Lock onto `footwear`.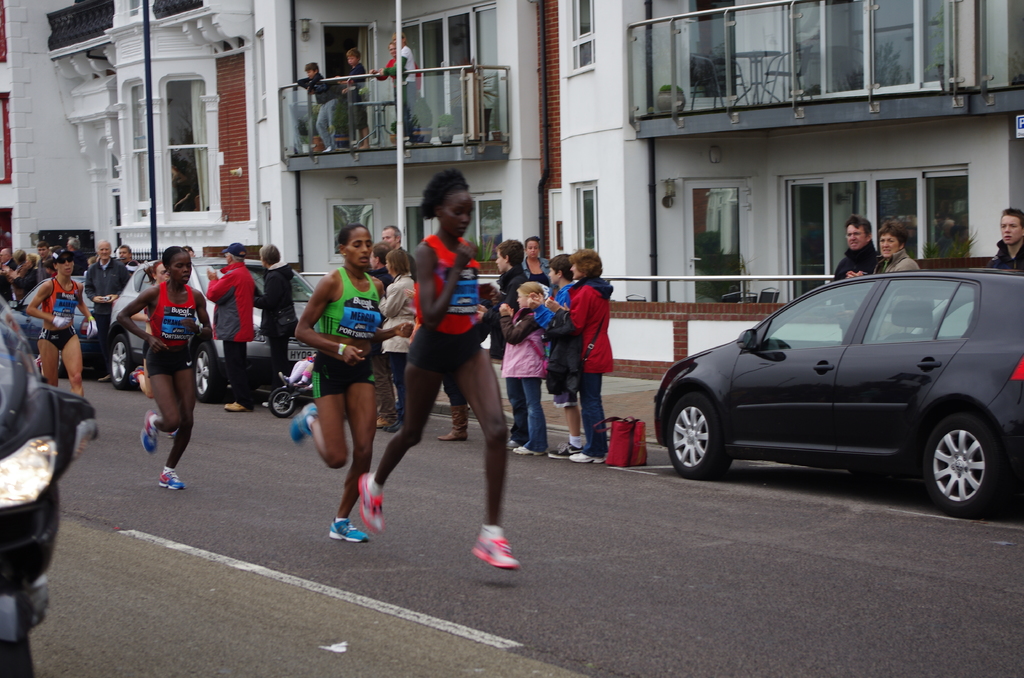
Locked: bbox=[159, 465, 183, 491].
